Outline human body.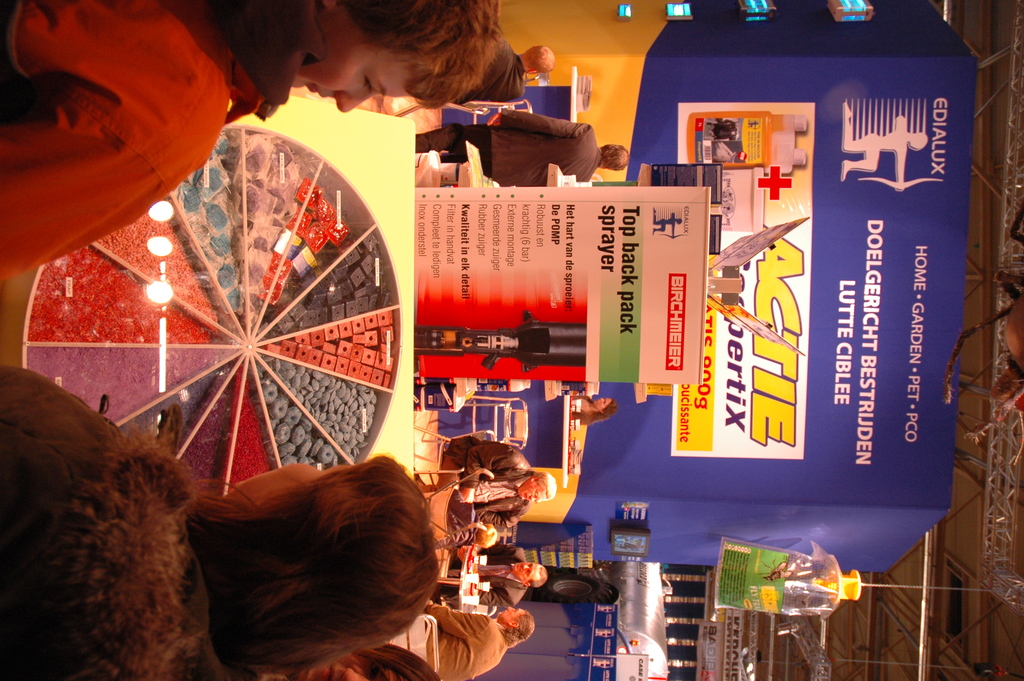
Outline: <box>433,548,547,612</box>.
